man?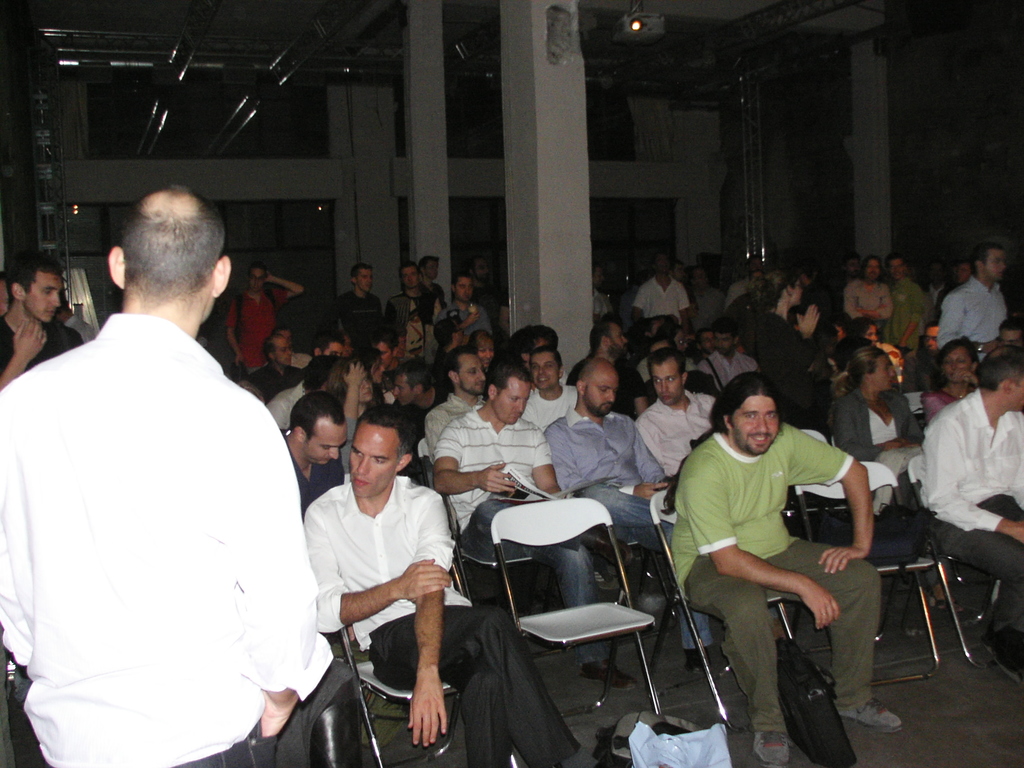
(x1=668, y1=362, x2=908, y2=766)
